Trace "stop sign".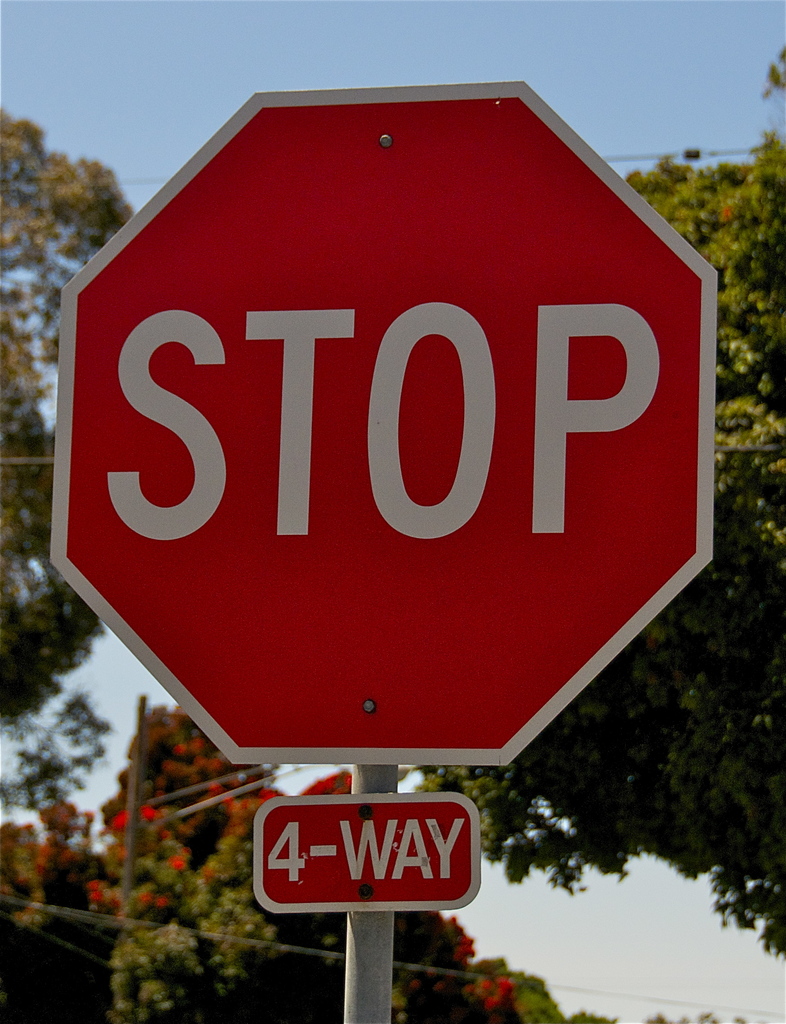
Traced to x1=46, y1=75, x2=713, y2=757.
